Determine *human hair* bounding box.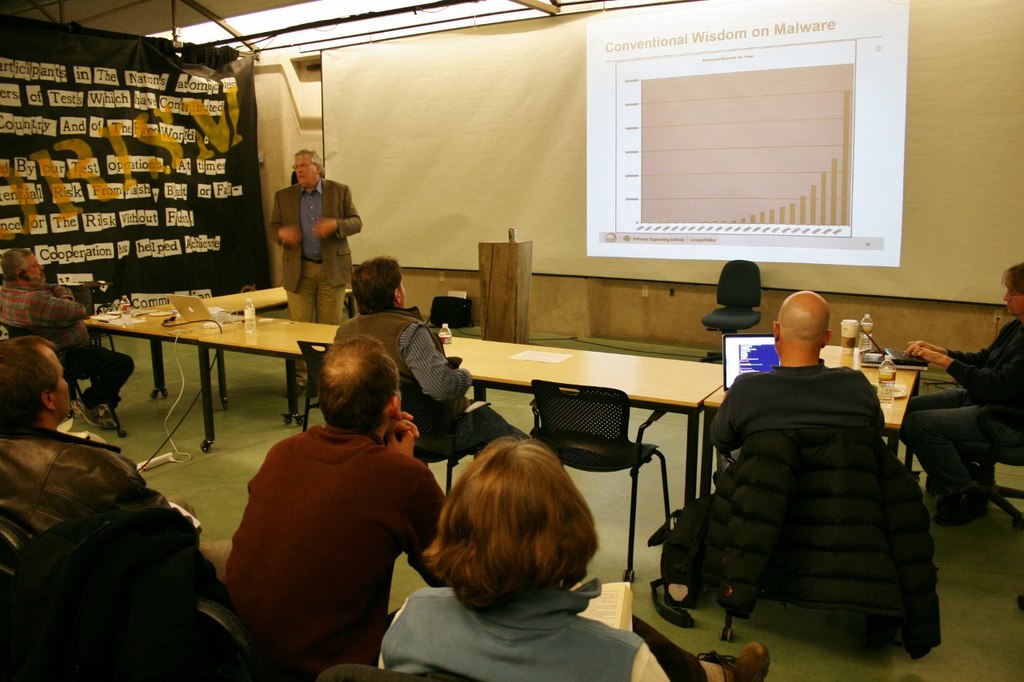
Determined: select_region(349, 256, 406, 312).
